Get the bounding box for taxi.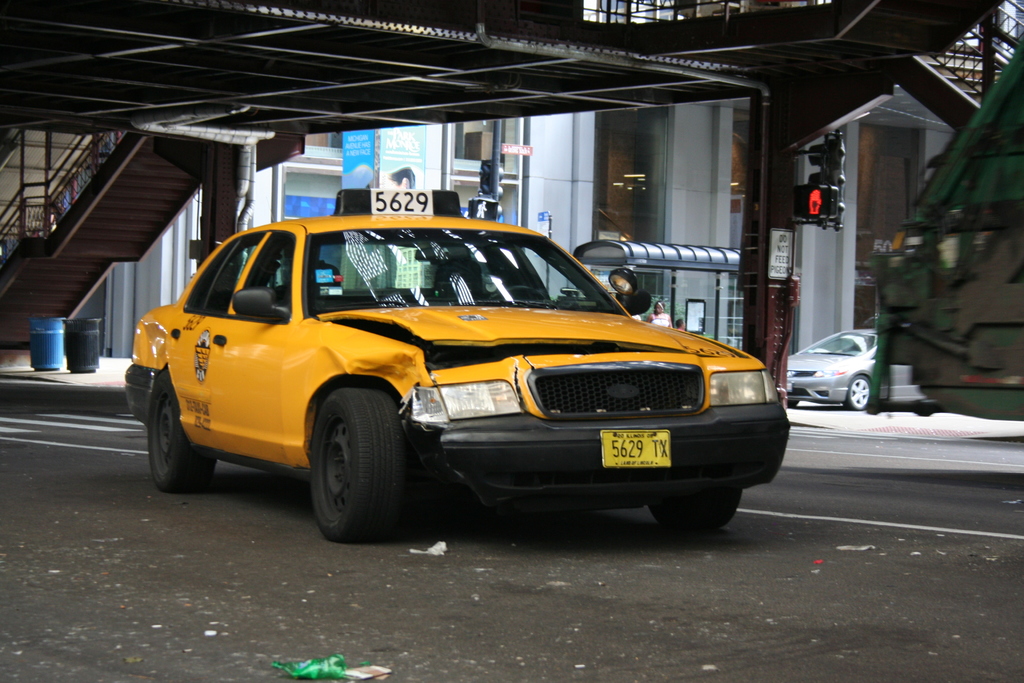
{"left": 126, "top": 206, "right": 808, "bottom": 546}.
